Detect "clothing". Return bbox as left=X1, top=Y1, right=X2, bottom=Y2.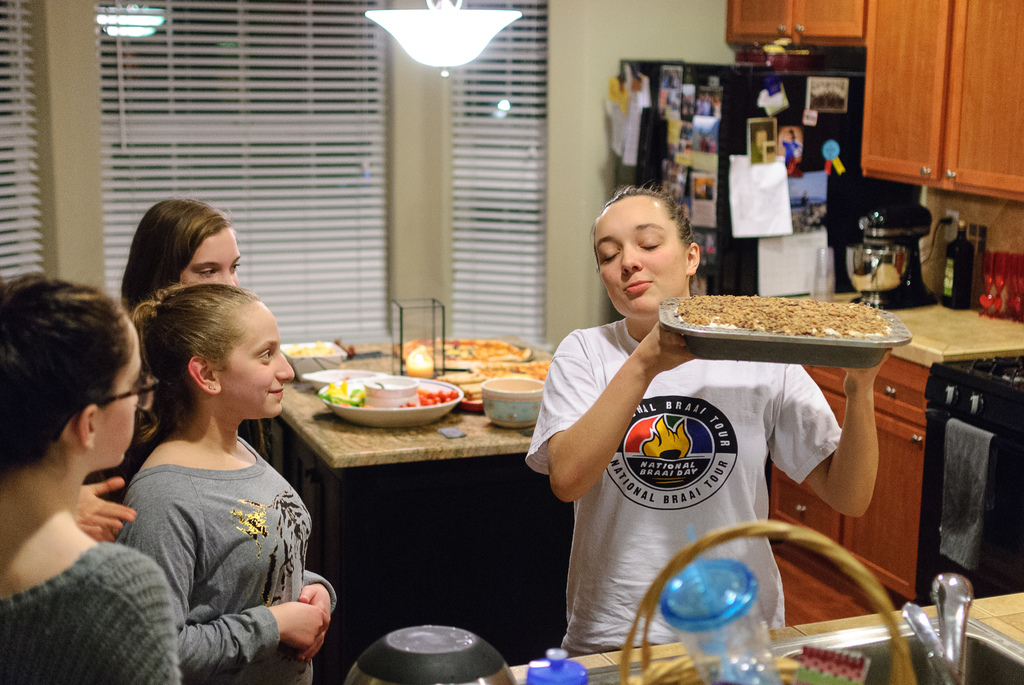
left=115, top=432, right=335, bottom=684.
